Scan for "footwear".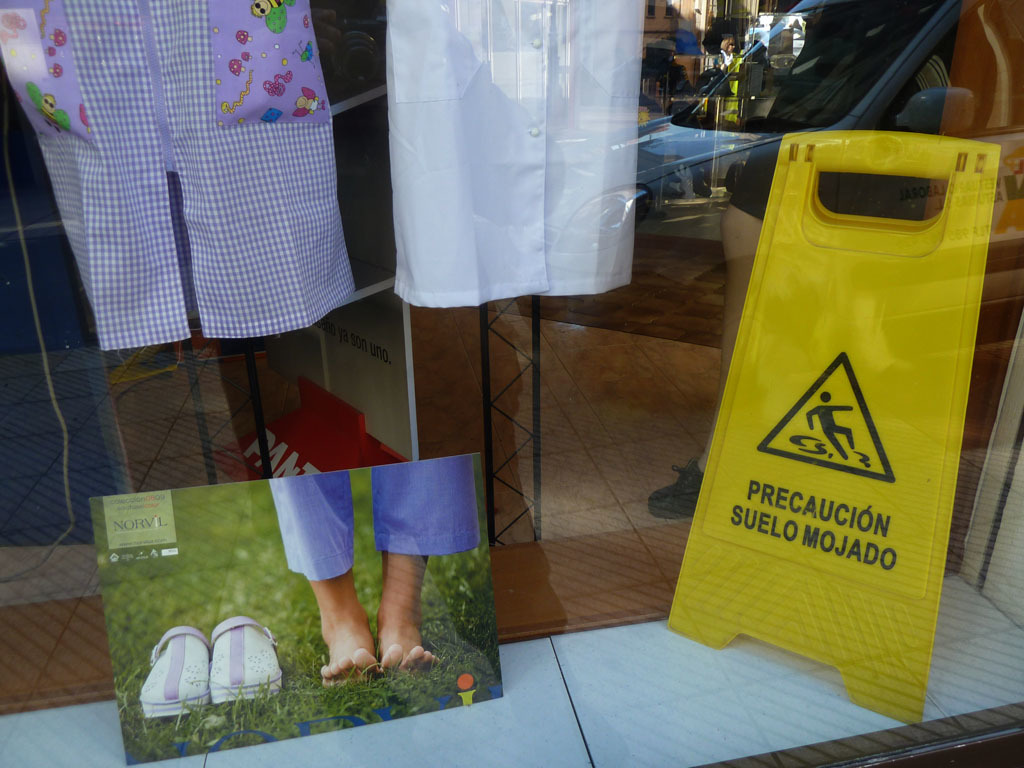
Scan result: Rect(213, 615, 286, 709).
